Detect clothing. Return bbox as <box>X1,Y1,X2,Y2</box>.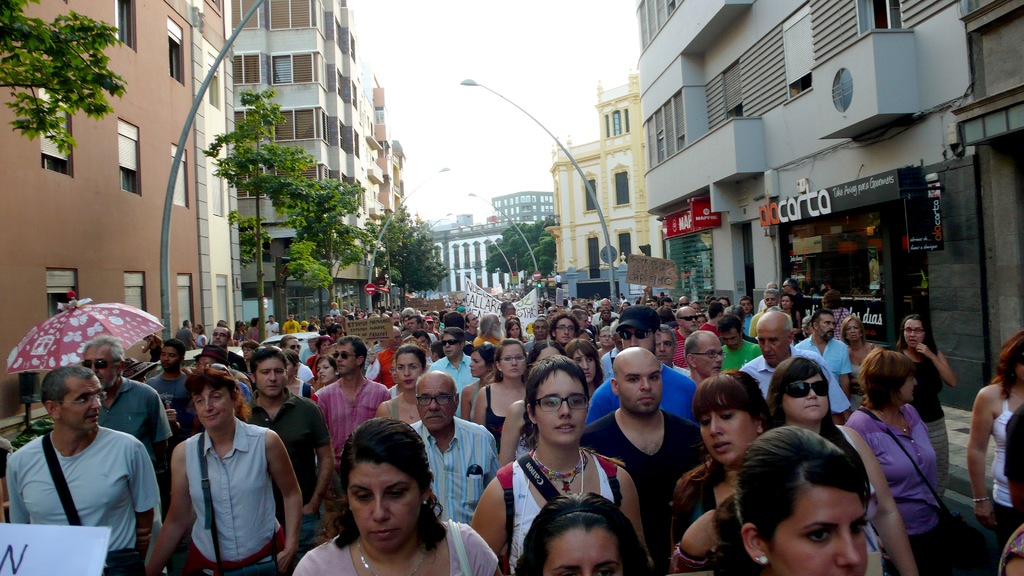
<box>137,366,197,441</box>.
